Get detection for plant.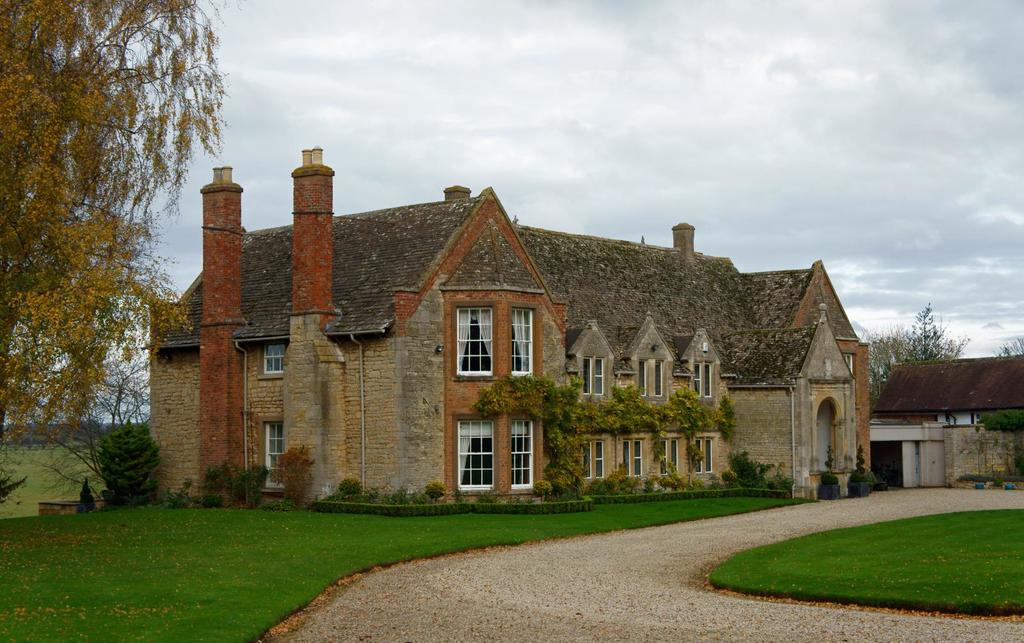
Detection: 682:438:710:470.
